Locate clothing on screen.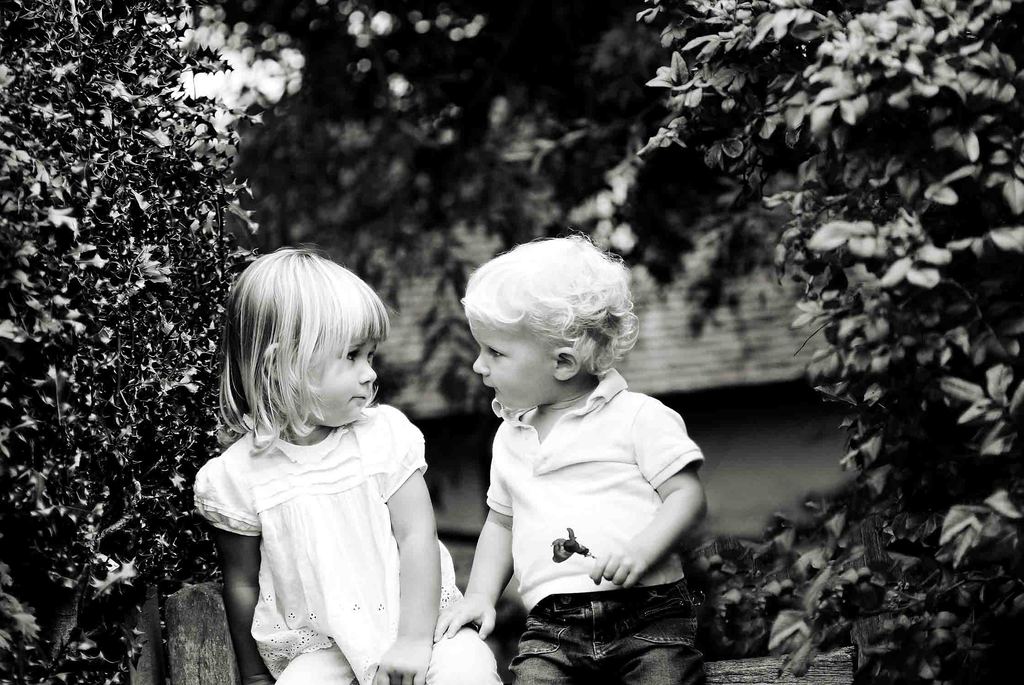
On screen at 194, 405, 506, 684.
